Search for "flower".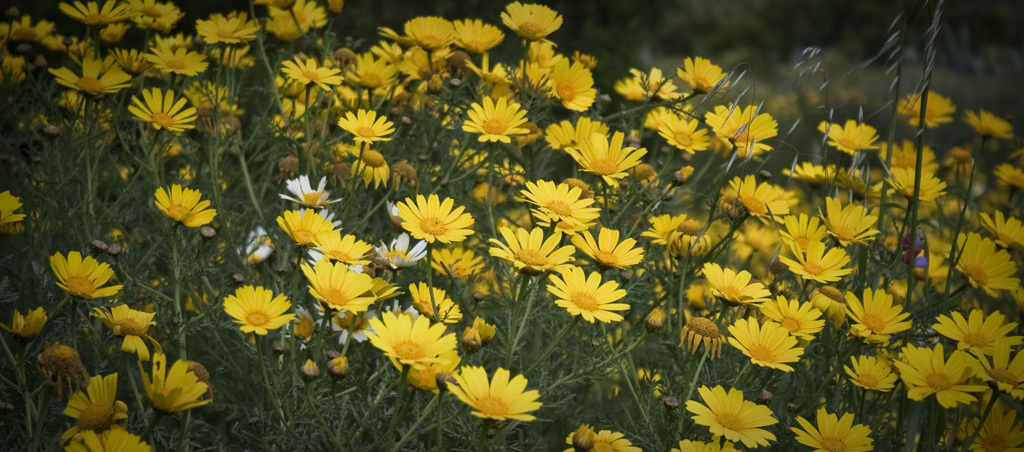
Found at region(938, 308, 1020, 356).
